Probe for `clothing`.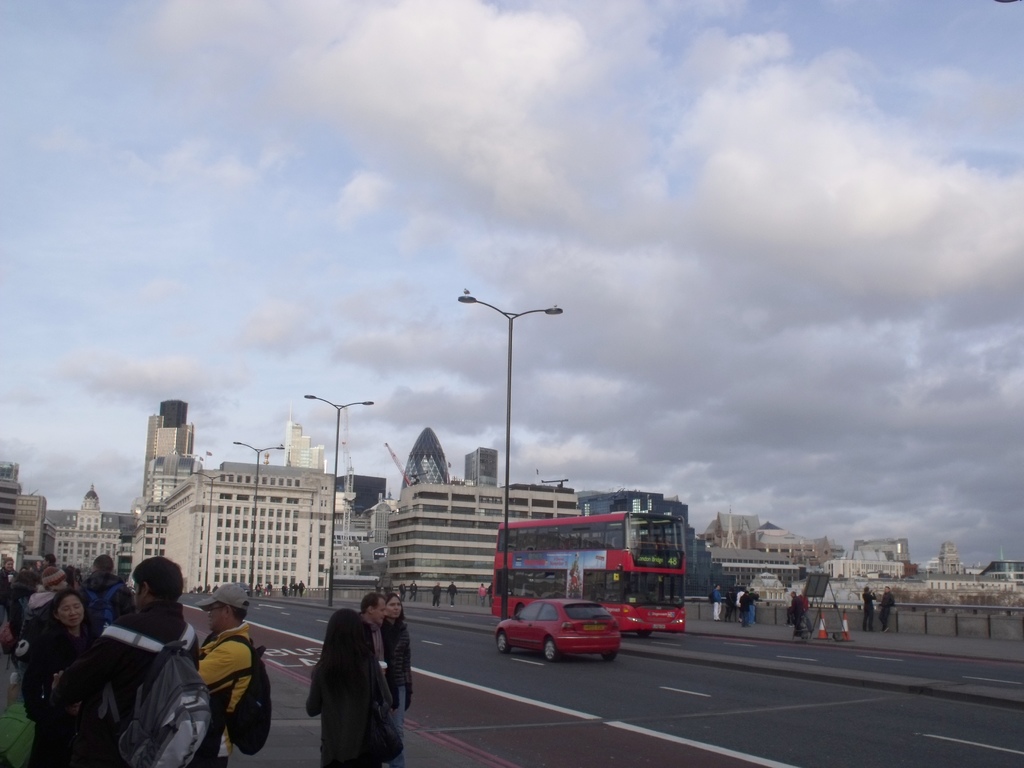
Probe result: region(878, 593, 893, 630).
